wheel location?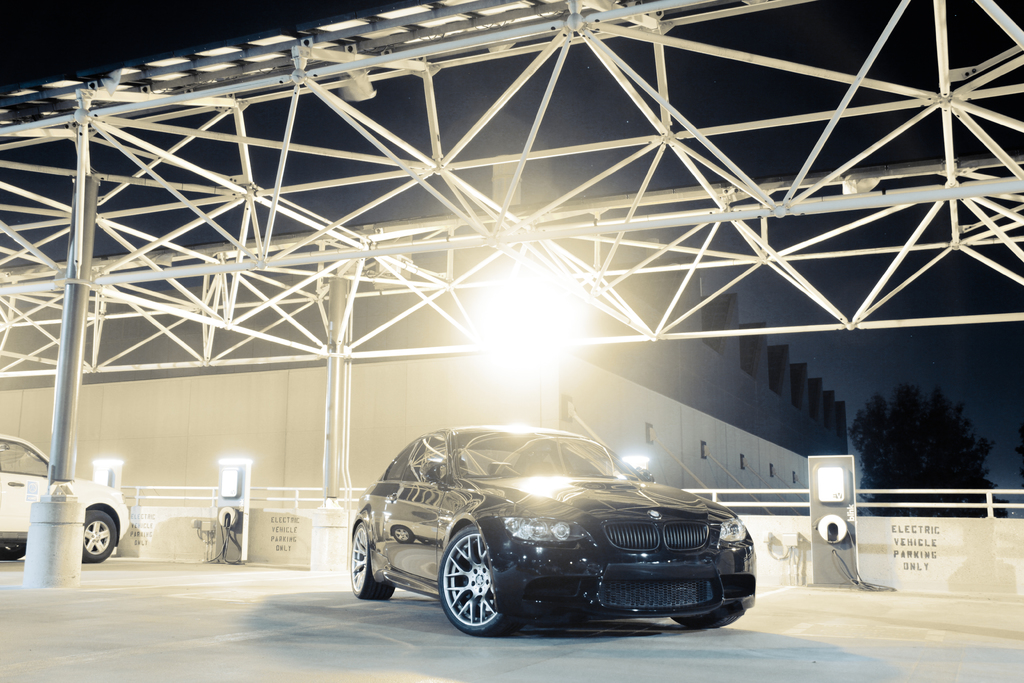
446/535/508/646
